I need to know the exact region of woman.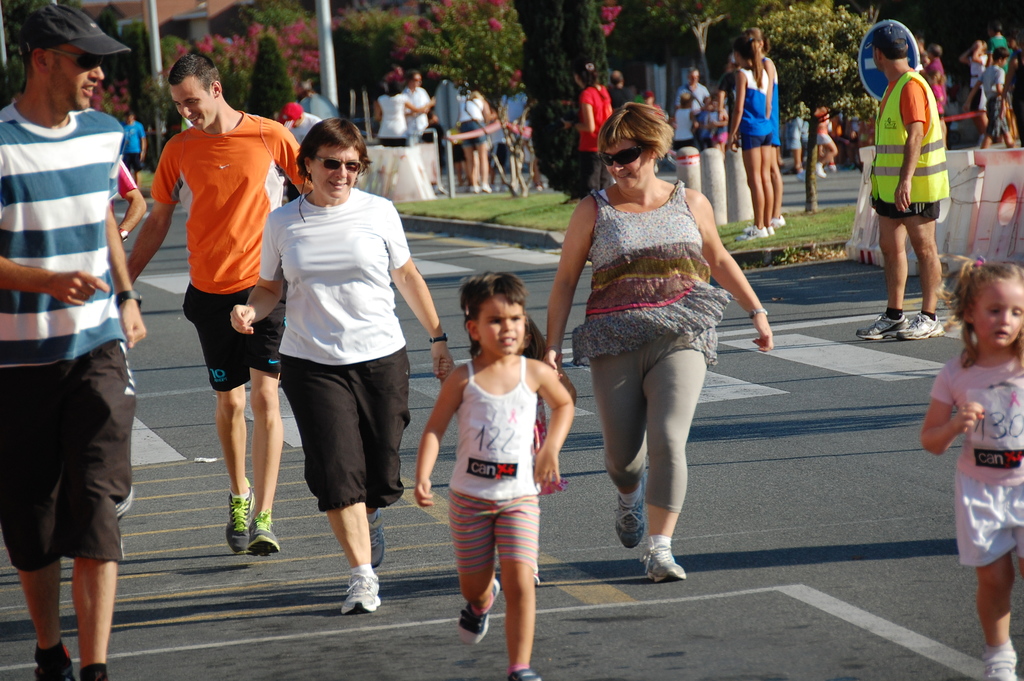
Region: {"x1": 558, "y1": 110, "x2": 749, "y2": 577}.
